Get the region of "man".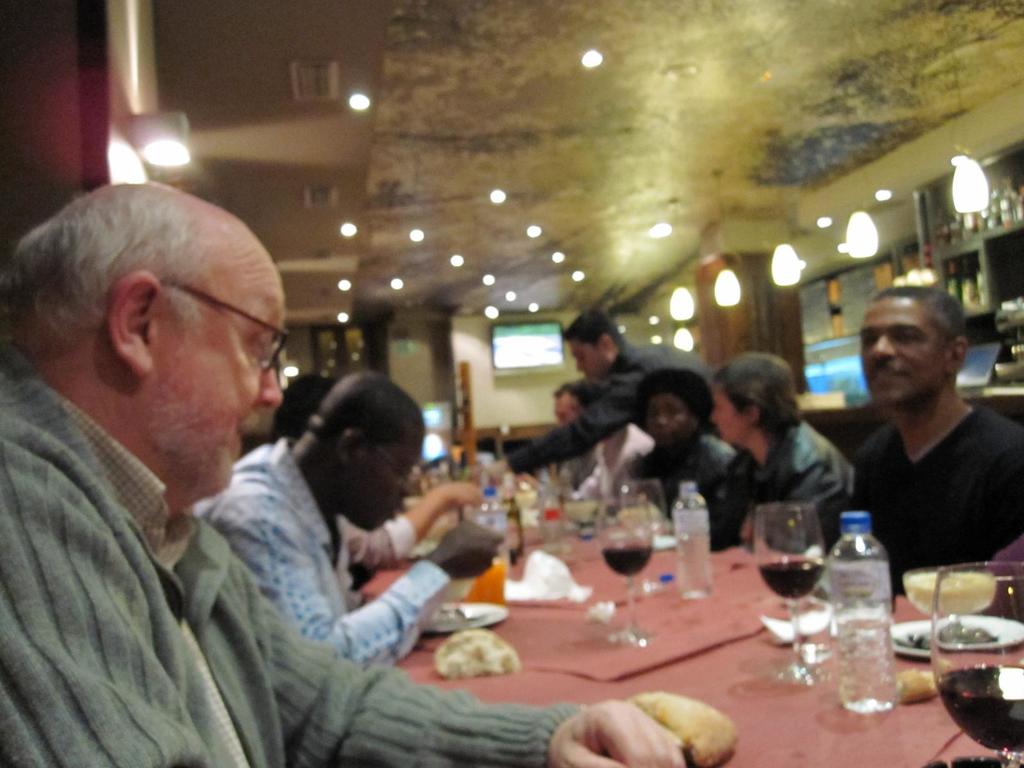
Rect(817, 291, 1019, 612).
